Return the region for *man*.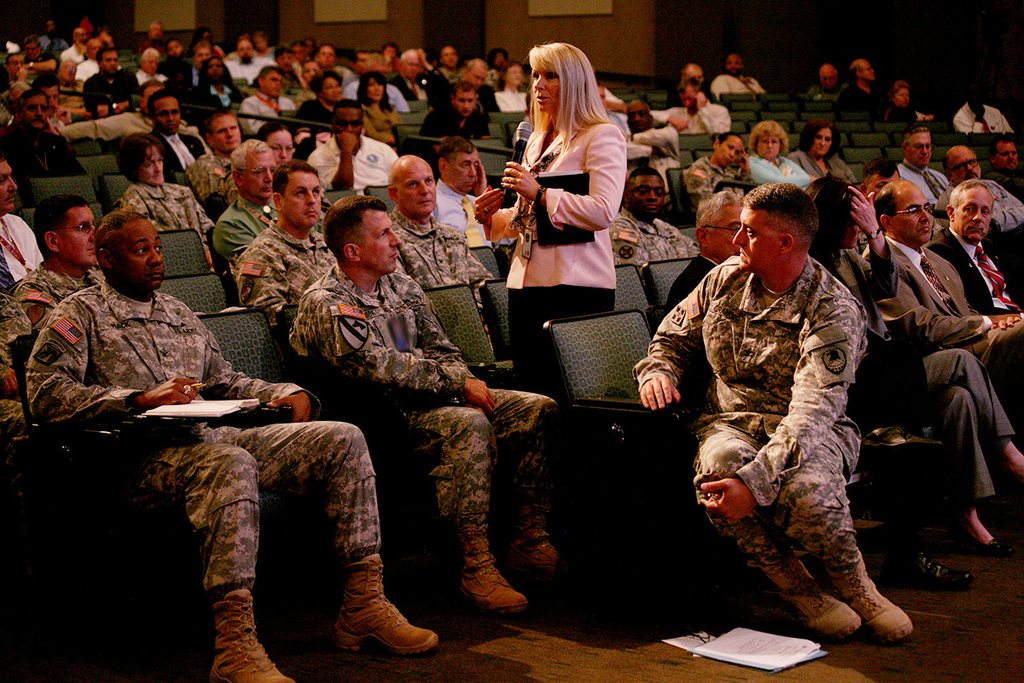
detection(19, 185, 368, 647).
